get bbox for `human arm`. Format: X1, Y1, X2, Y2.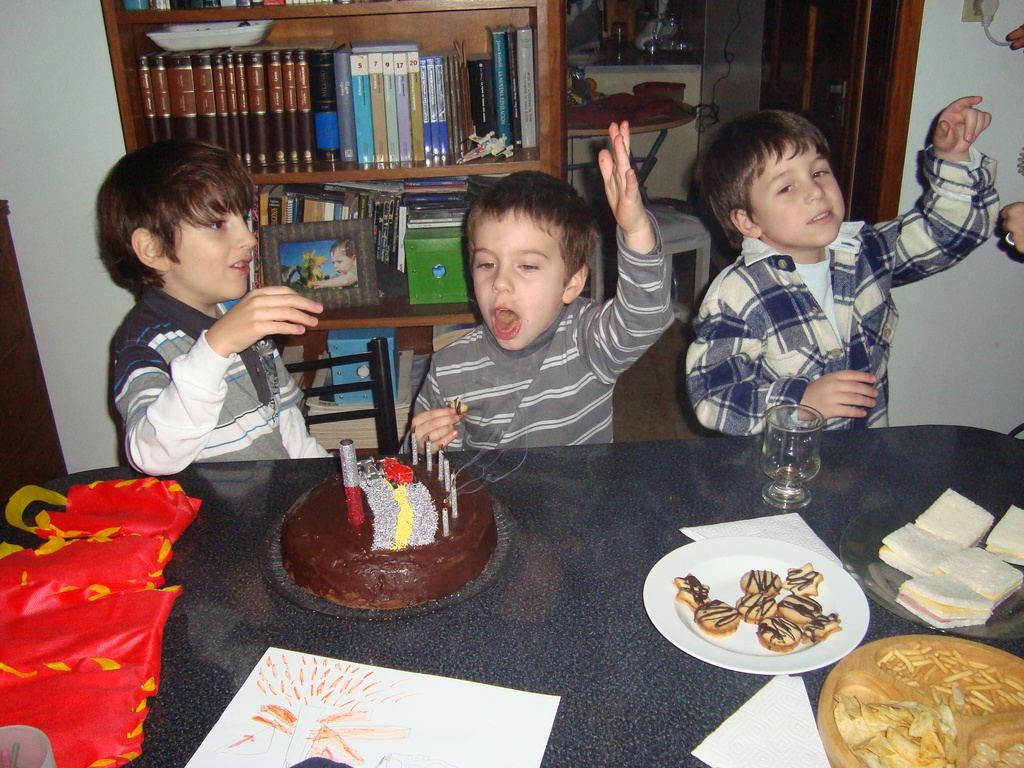
694, 252, 878, 429.
